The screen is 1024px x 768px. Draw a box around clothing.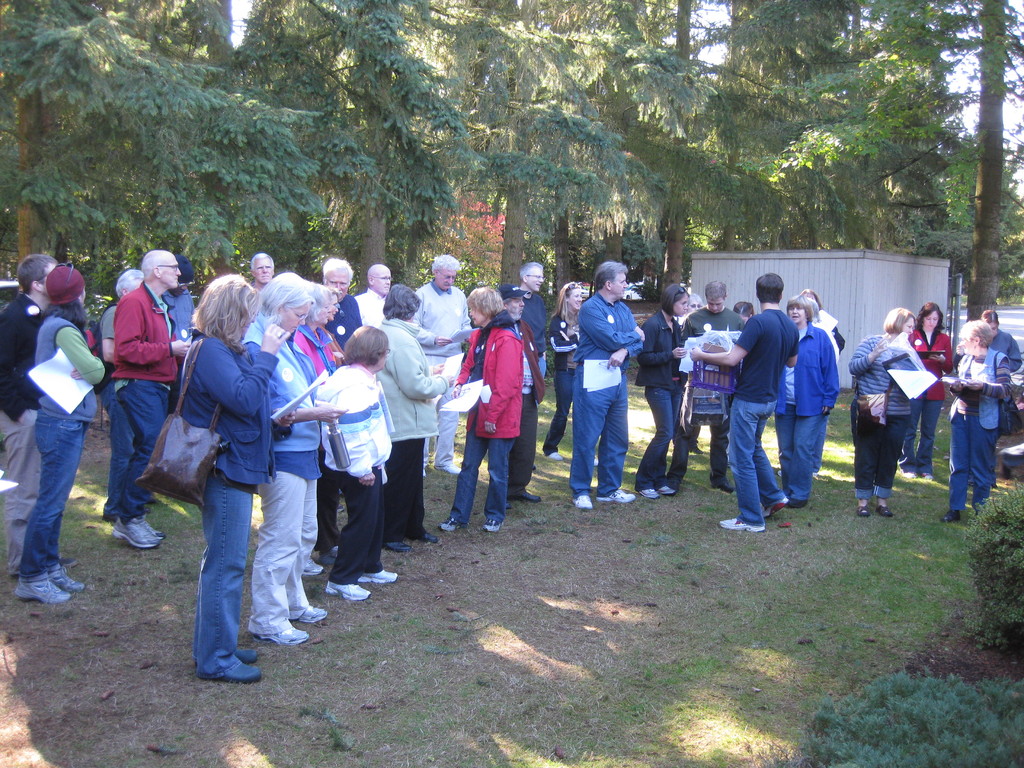
(552,289,570,447).
